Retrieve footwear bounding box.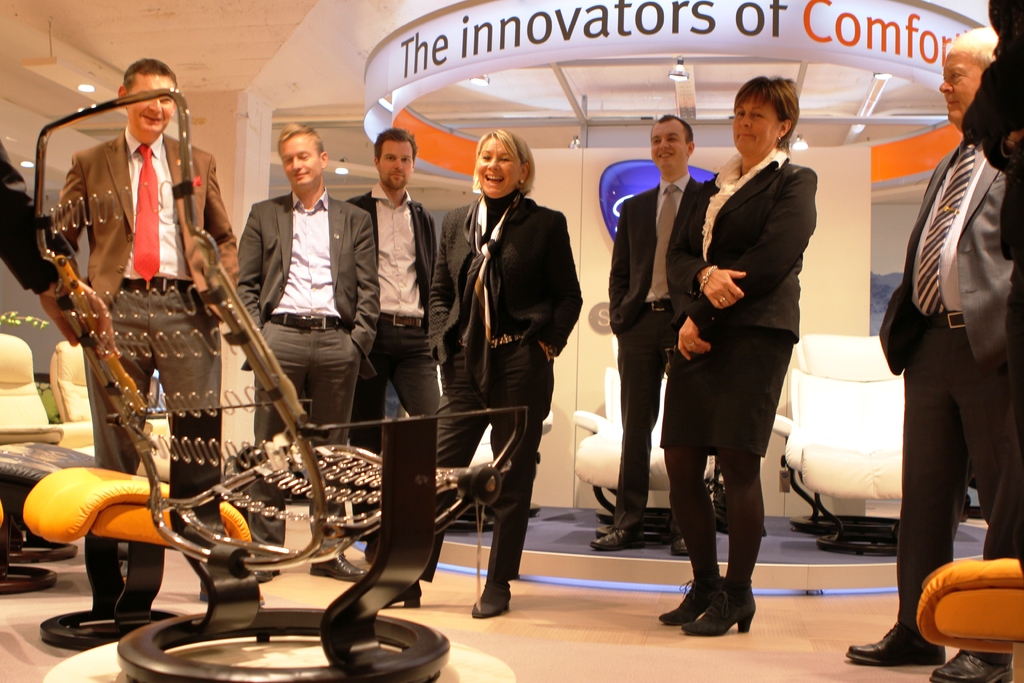
Bounding box: rect(843, 610, 950, 667).
